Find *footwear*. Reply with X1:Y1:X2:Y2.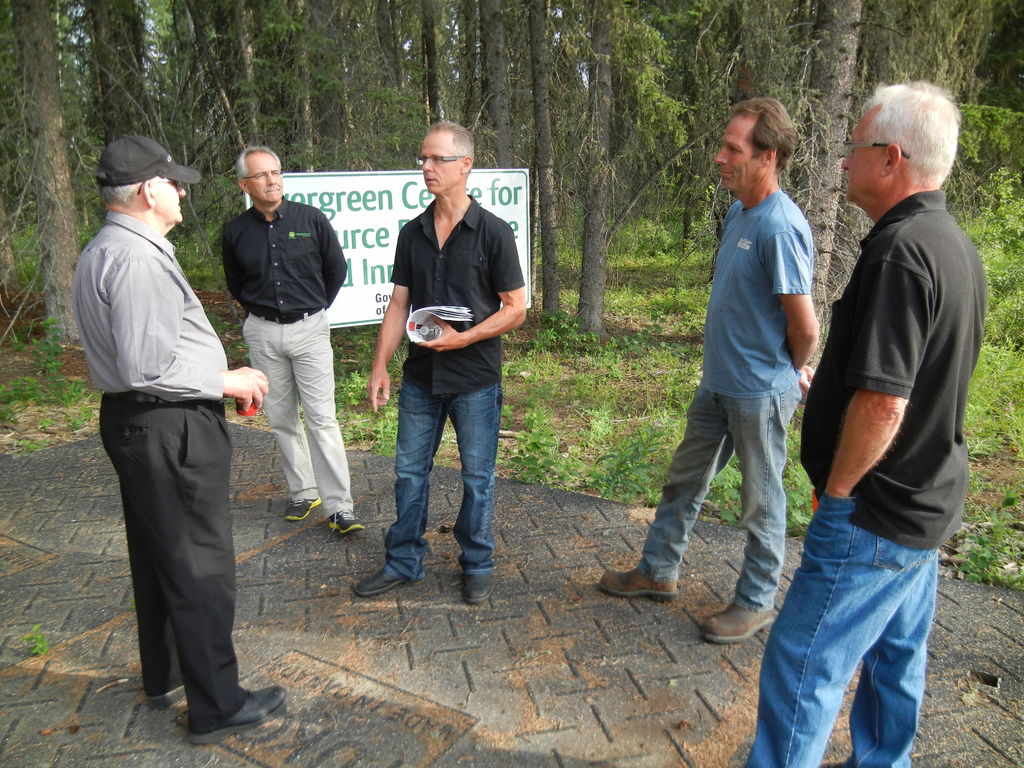
327:512:360:534.
